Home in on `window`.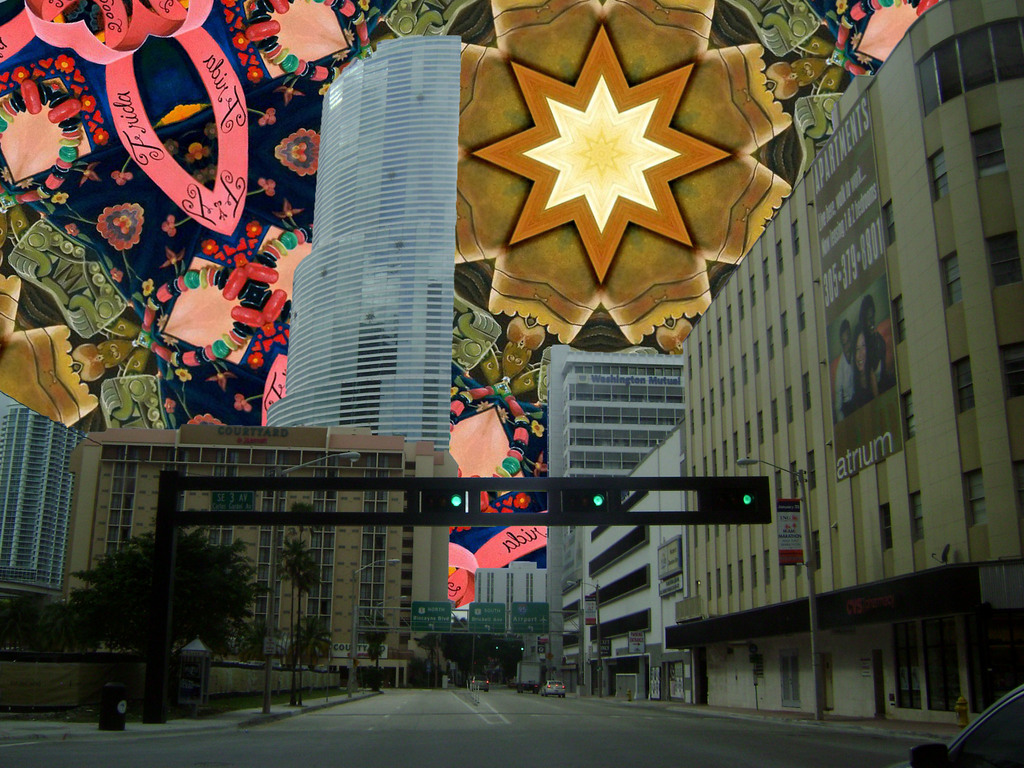
Homed in at pyautogui.locateOnScreen(964, 625, 1023, 712).
